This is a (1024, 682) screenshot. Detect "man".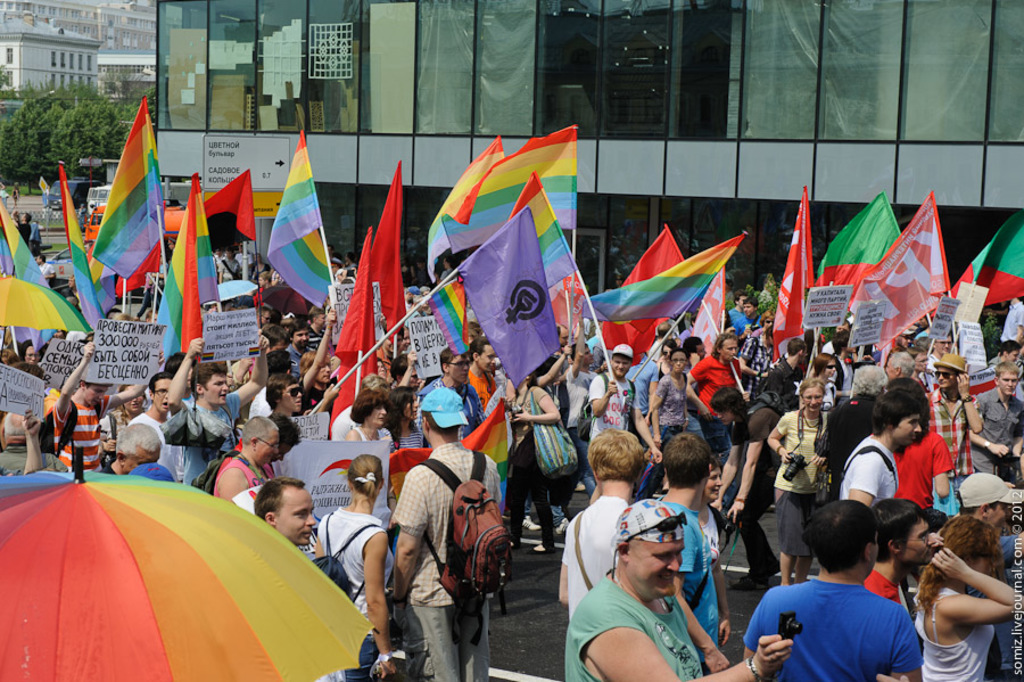
<box>297,350,338,408</box>.
